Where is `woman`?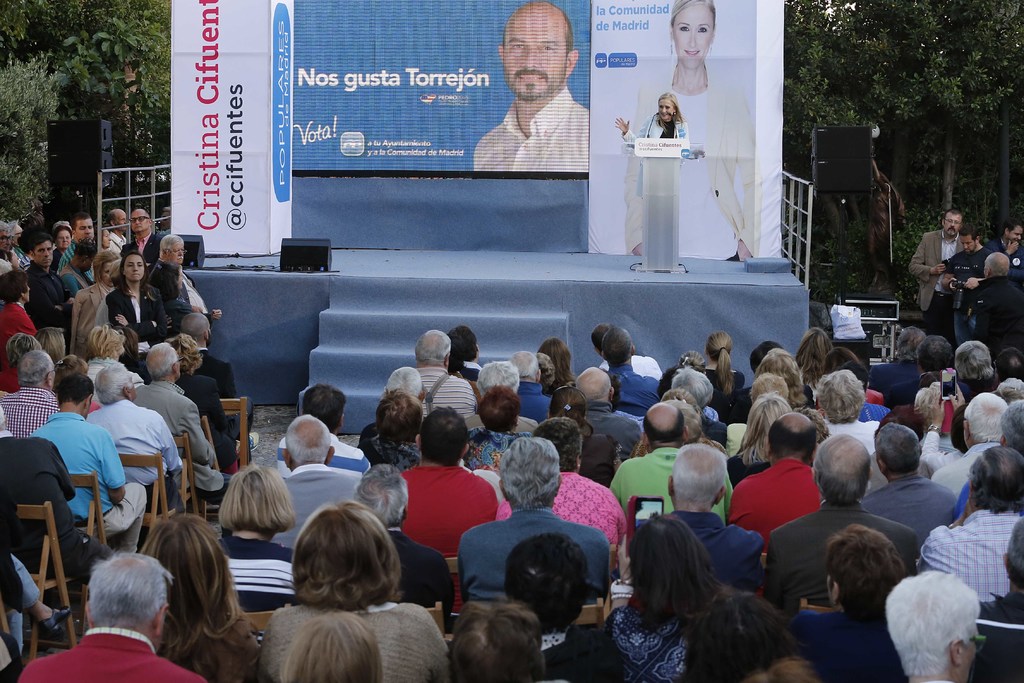
box(729, 395, 804, 494).
